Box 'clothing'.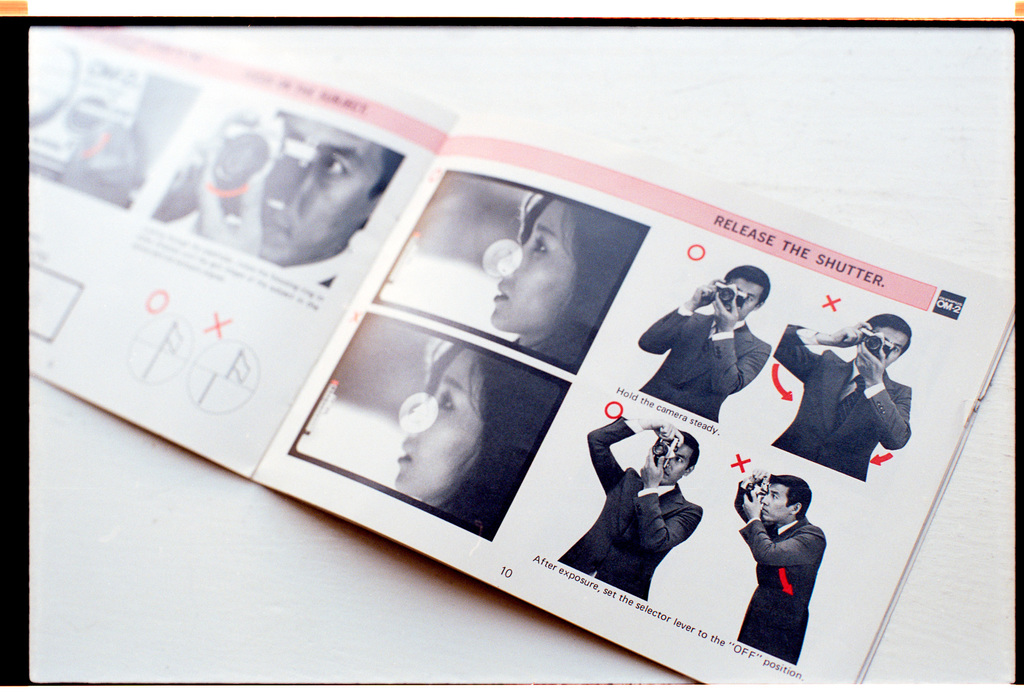
[727, 467, 838, 649].
